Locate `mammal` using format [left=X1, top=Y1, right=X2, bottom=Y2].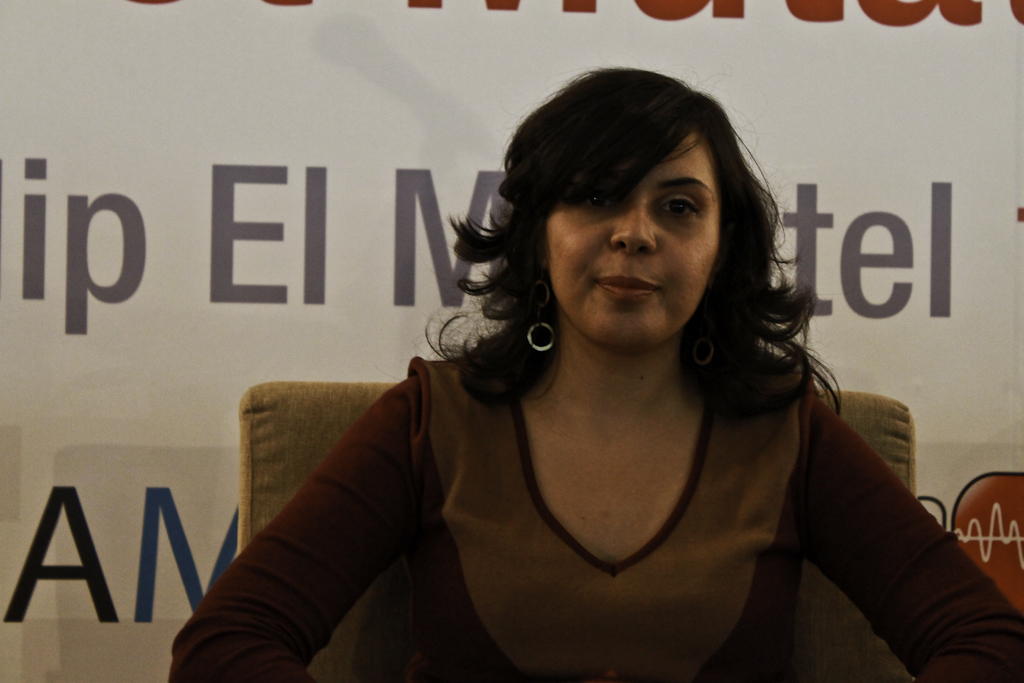
[left=167, top=64, right=1023, bottom=682].
